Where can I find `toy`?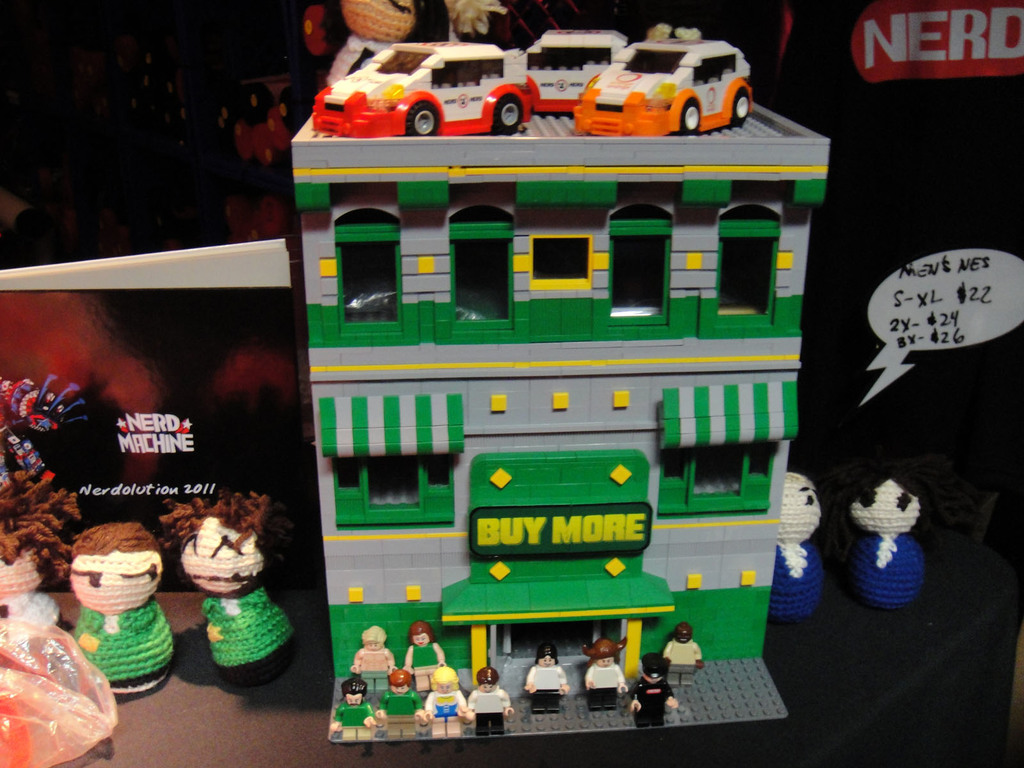
You can find it at detection(470, 664, 515, 735).
